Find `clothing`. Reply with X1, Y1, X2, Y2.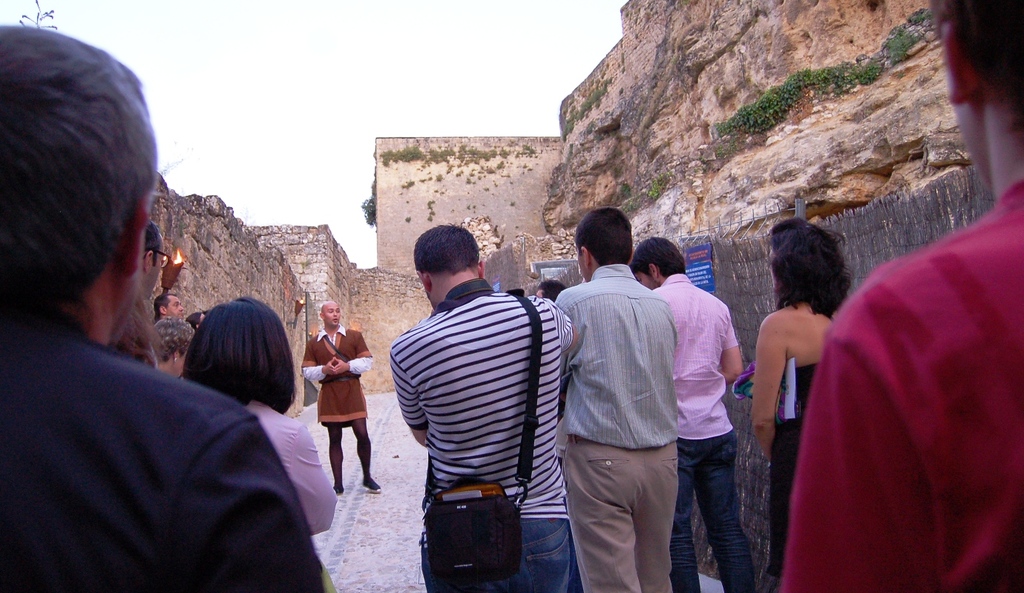
775, 191, 1012, 592.
